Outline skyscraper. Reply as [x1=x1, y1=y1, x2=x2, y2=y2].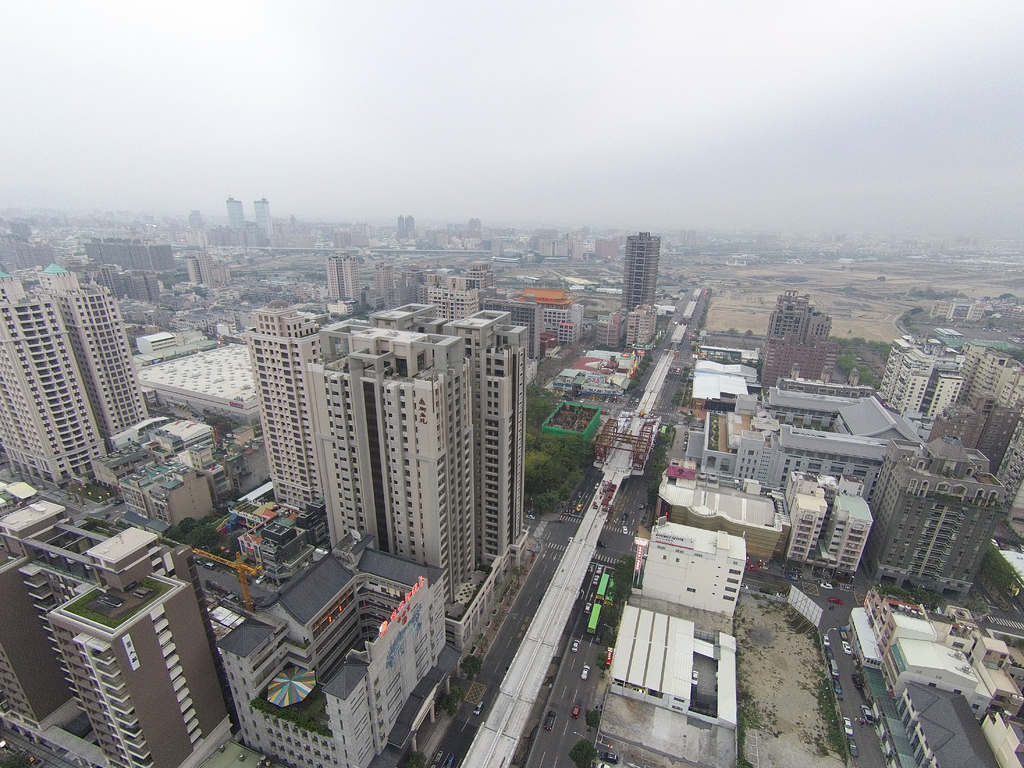
[x1=880, y1=332, x2=970, y2=441].
